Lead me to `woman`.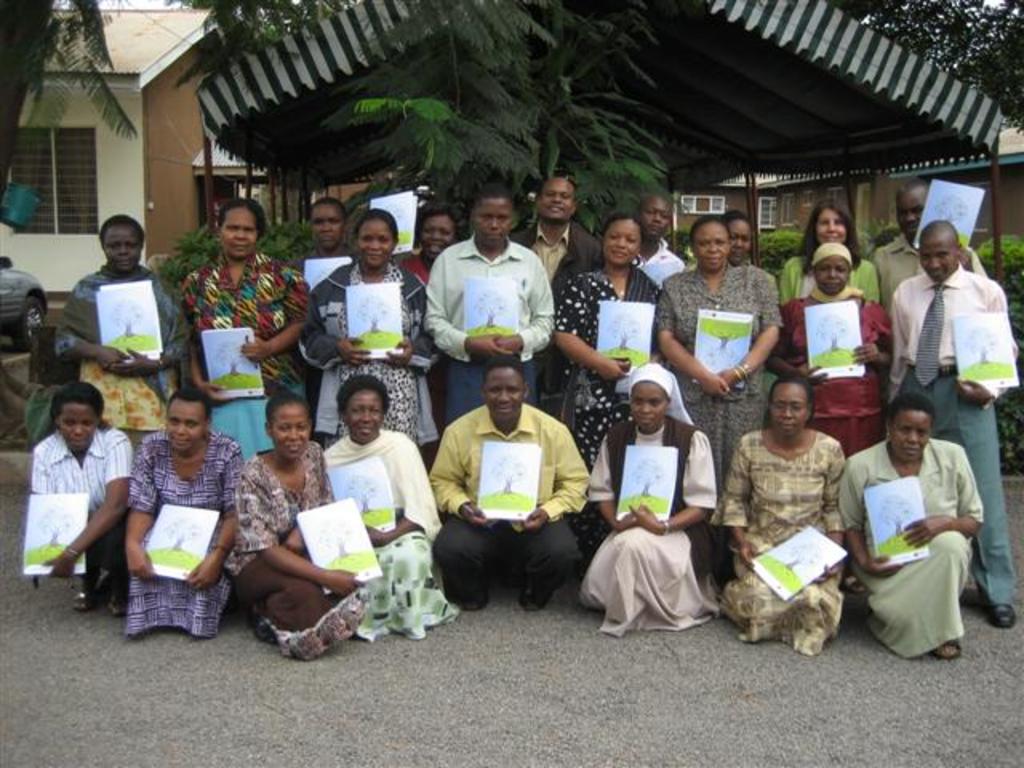
Lead to region(725, 211, 752, 261).
